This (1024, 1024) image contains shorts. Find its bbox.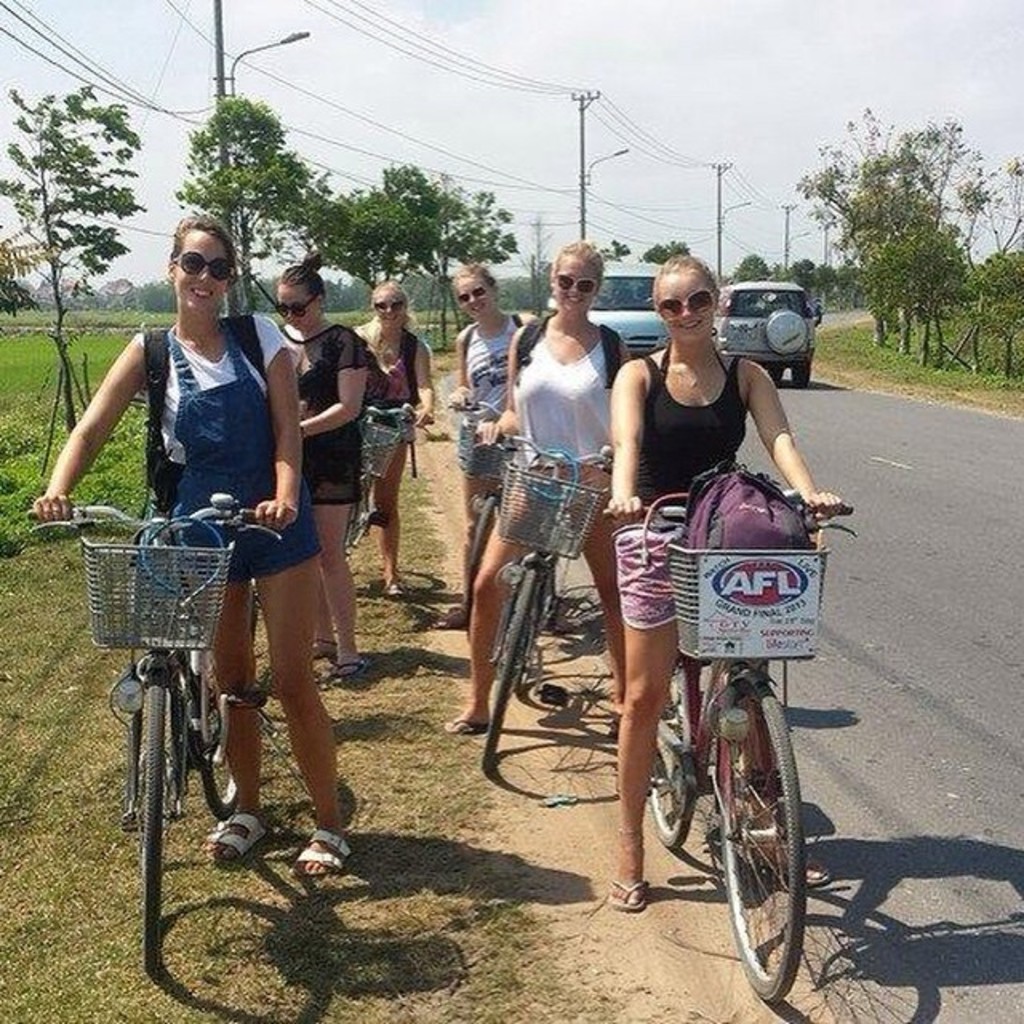
614/526/682/627.
